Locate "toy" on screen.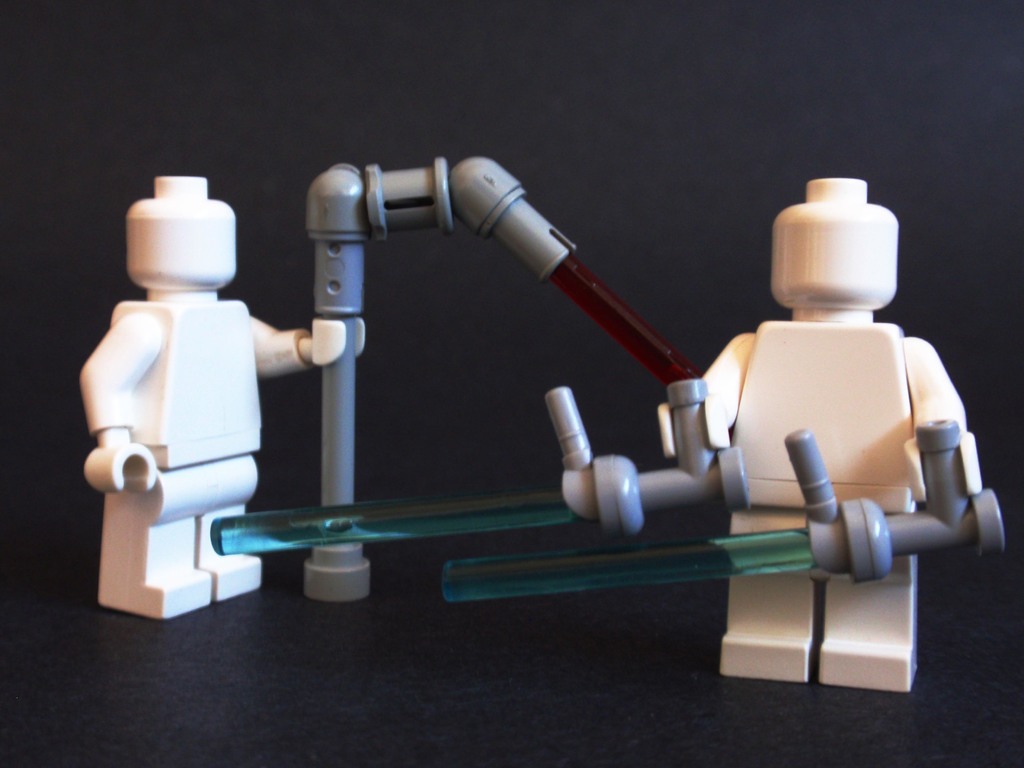
On screen at (547, 177, 1001, 692).
